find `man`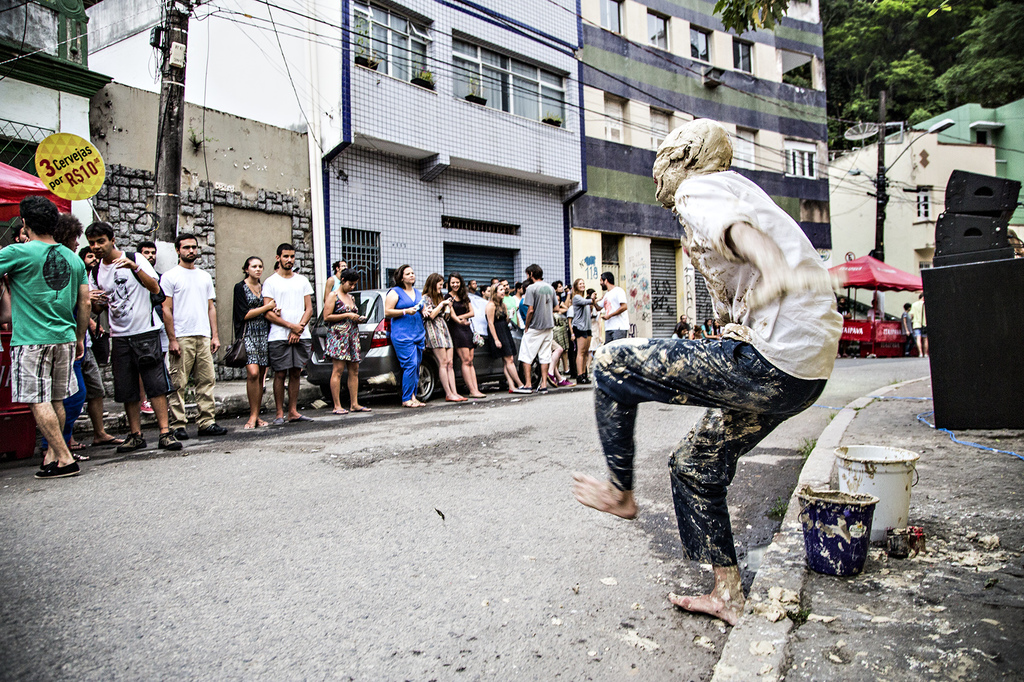
(865, 300, 884, 358)
